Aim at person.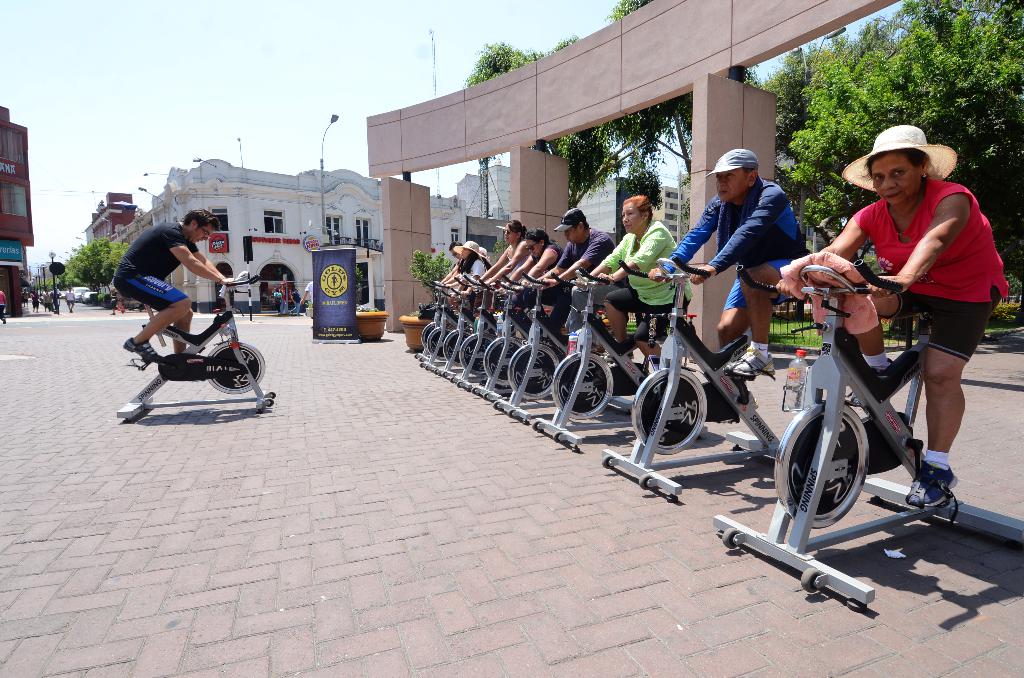
Aimed at {"left": 845, "top": 110, "right": 993, "bottom": 492}.
